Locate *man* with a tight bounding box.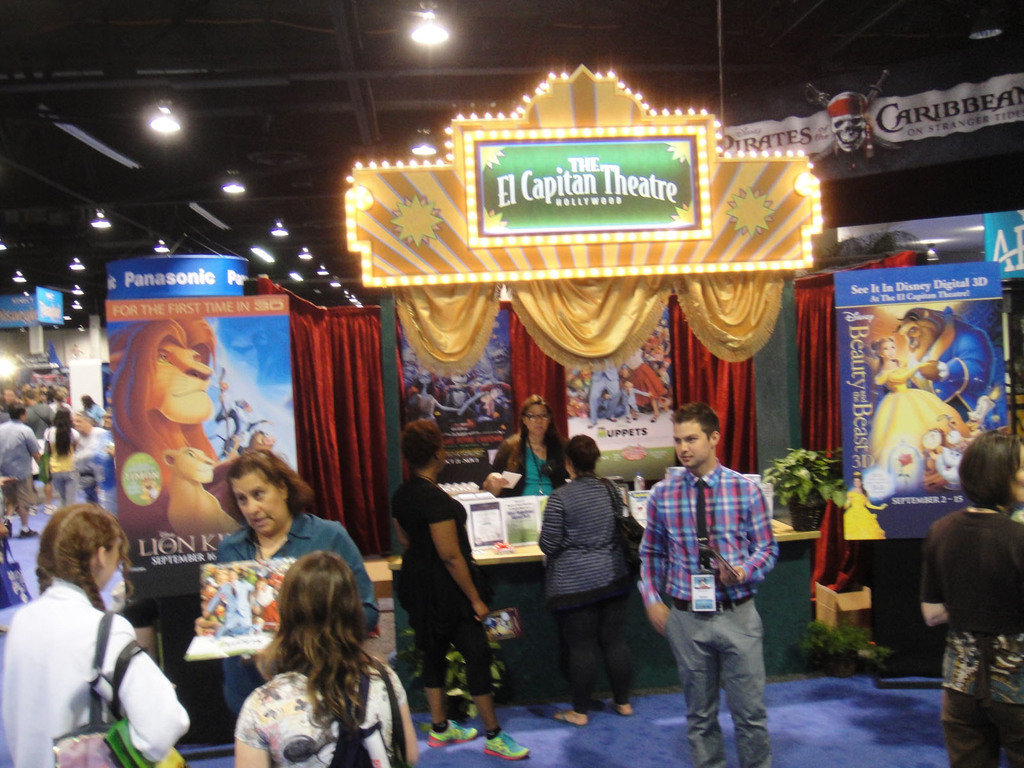
l=0, t=399, r=42, b=534.
